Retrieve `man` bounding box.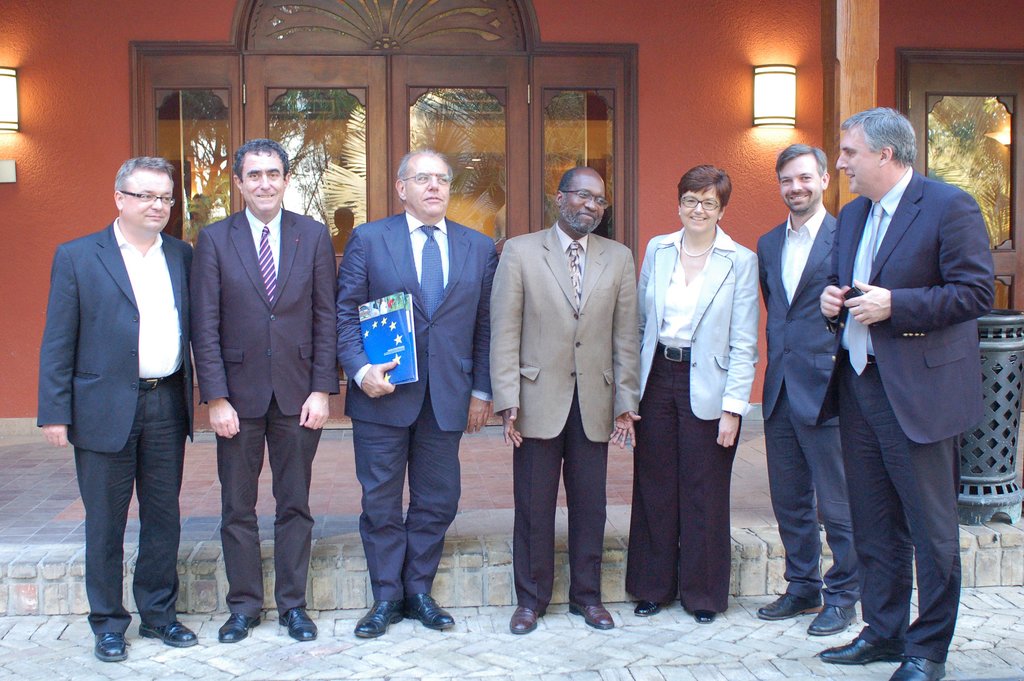
Bounding box: (x1=488, y1=168, x2=639, y2=631).
